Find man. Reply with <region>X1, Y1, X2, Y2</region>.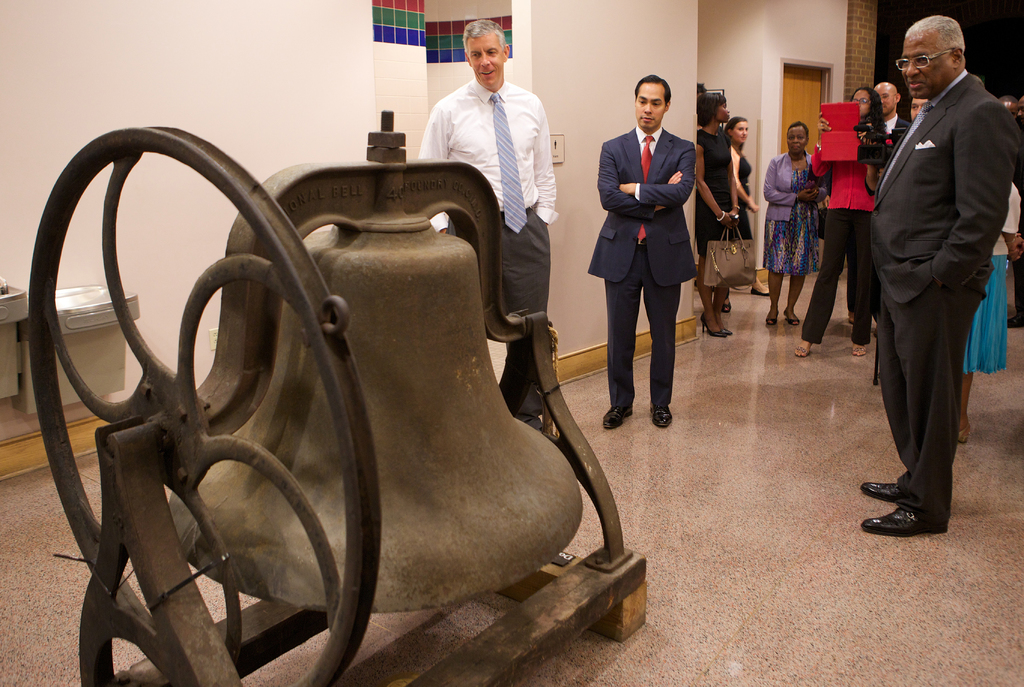
<region>417, 19, 562, 443</region>.
